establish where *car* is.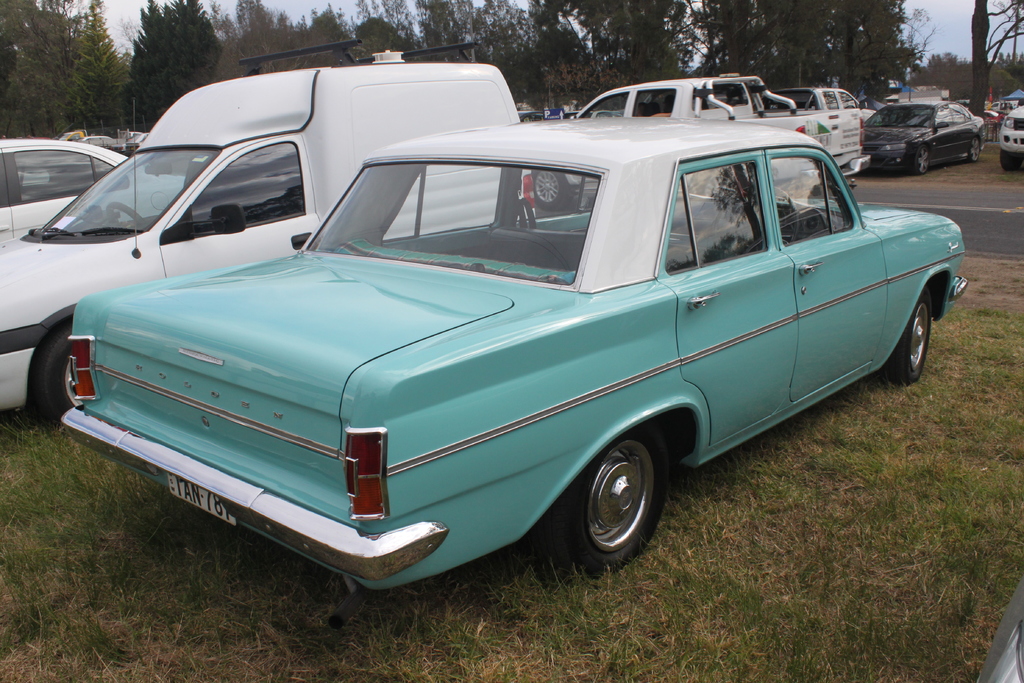
Established at box=[860, 102, 985, 170].
